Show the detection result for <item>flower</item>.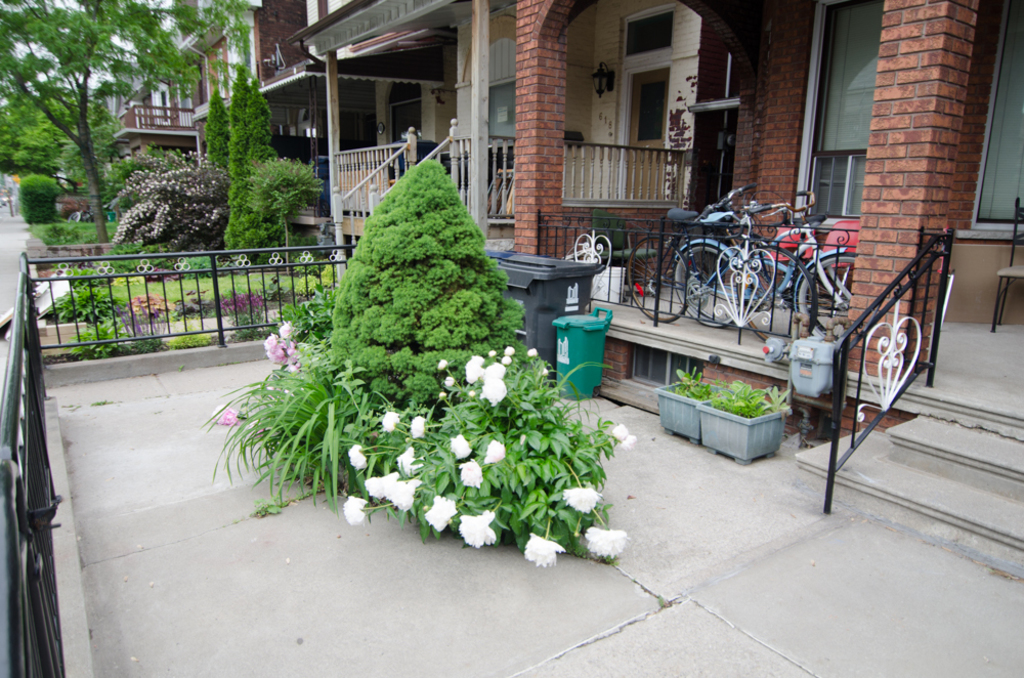
x1=458 y1=462 x2=484 y2=489.
